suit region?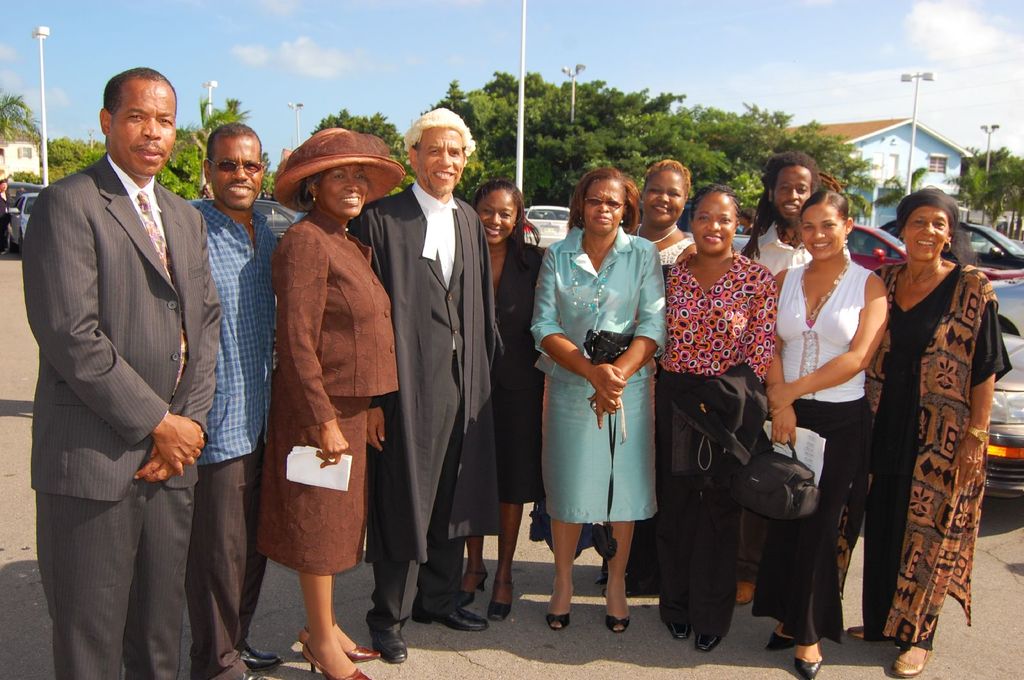
detection(270, 210, 399, 427)
